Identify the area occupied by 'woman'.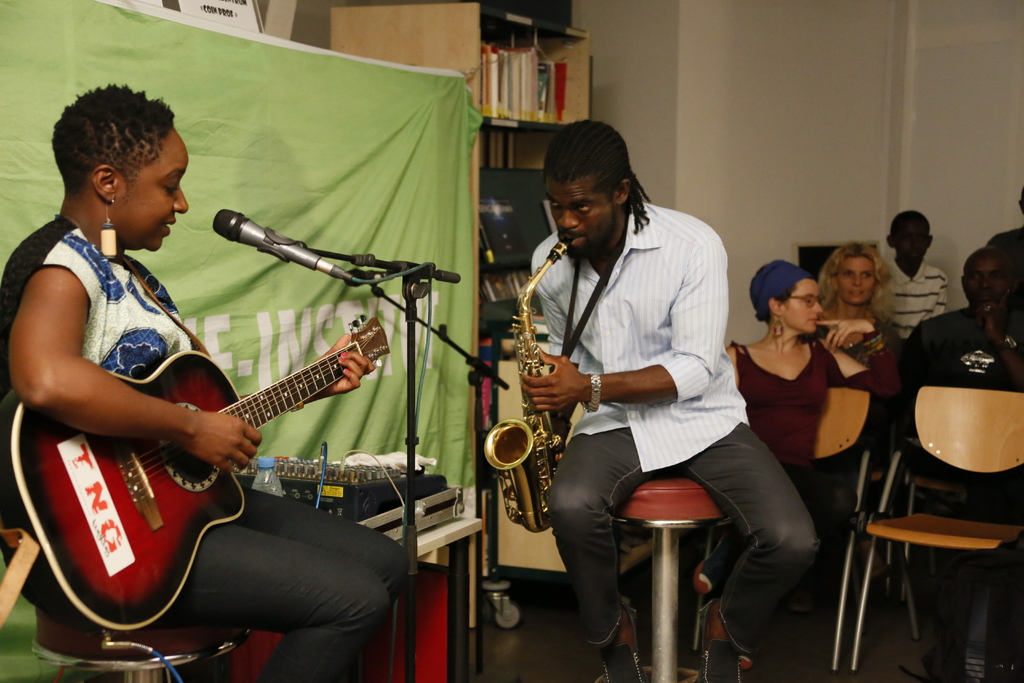
Area: {"x1": 816, "y1": 247, "x2": 908, "y2": 388}.
